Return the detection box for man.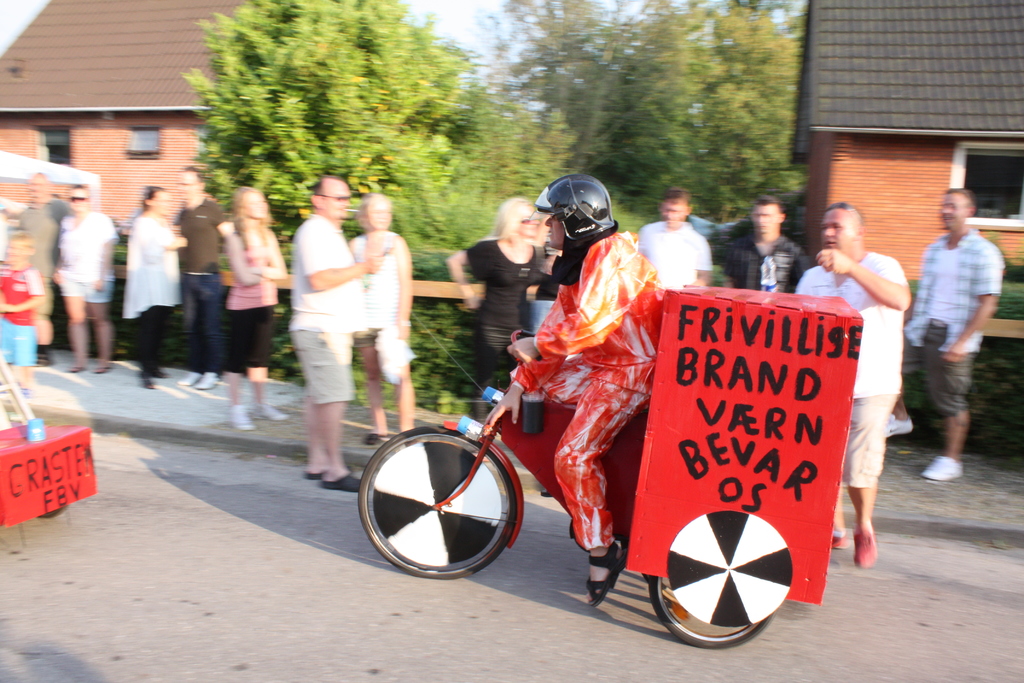
{"x1": 796, "y1": 199, "x2": 911, "y2": 568}.
